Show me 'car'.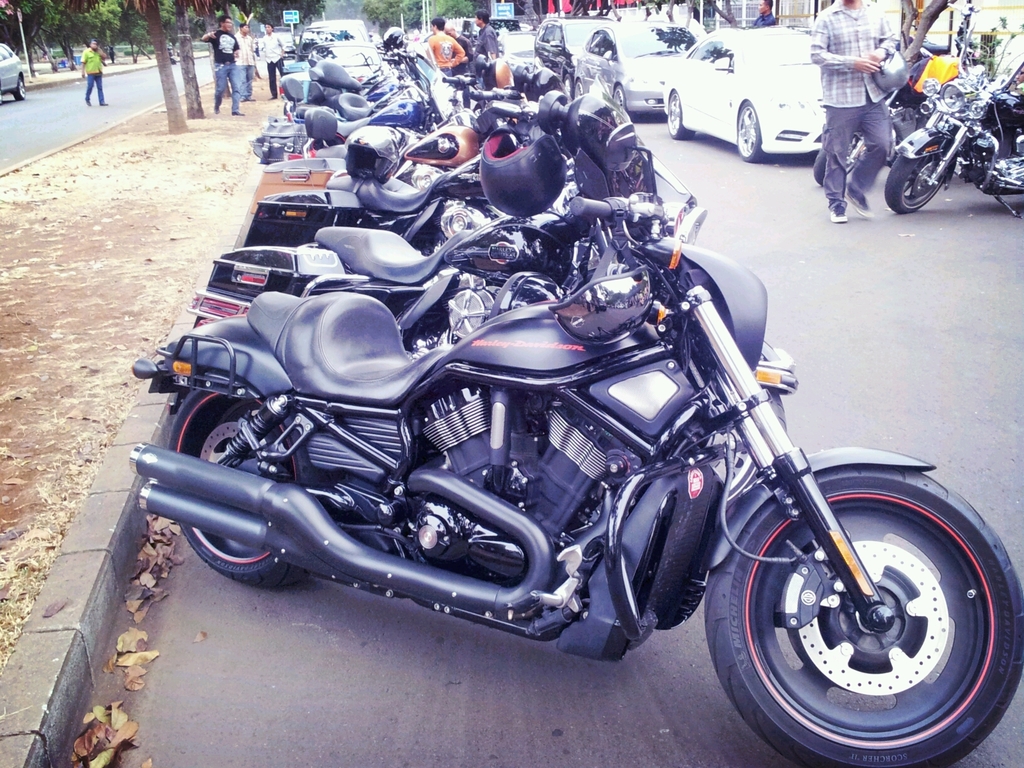
'car' is here: box=[533, 21, 611, 72].
